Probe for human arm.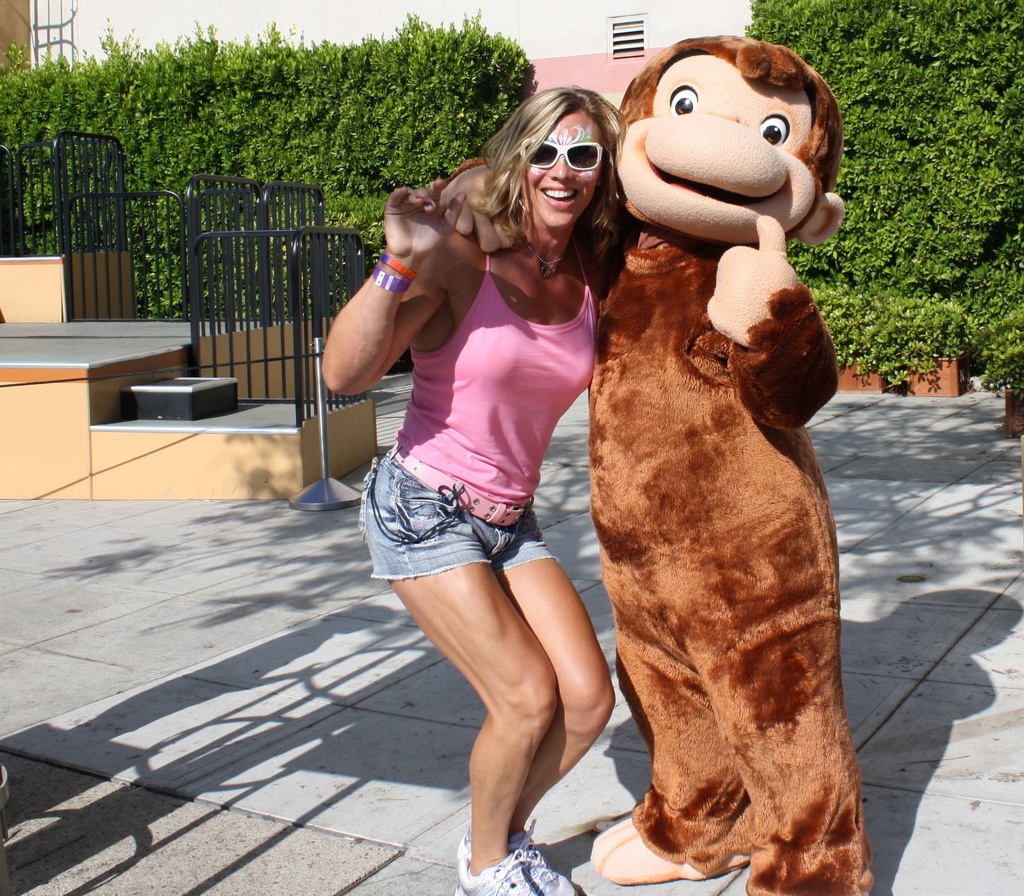
Probe result: {"x1": 397, "y1": 134, "x2": 582, "y2": 259}.
